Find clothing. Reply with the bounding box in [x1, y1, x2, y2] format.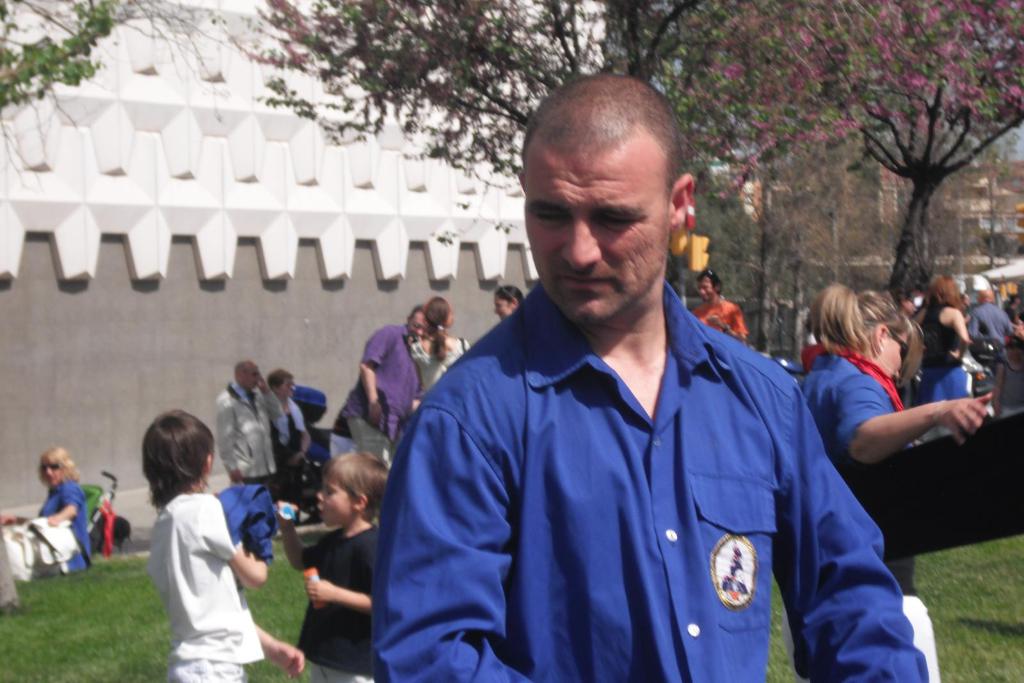
[35, 481, 89, 576].
